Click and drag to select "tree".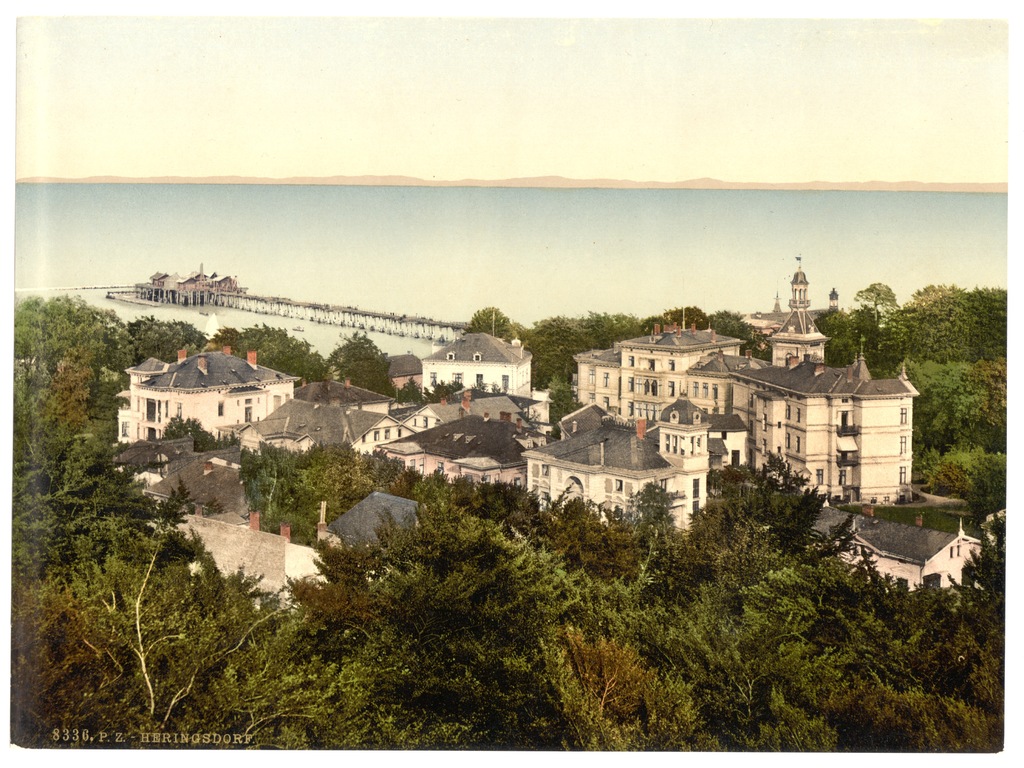
Selection: <box>276,506,554,760</box>.
